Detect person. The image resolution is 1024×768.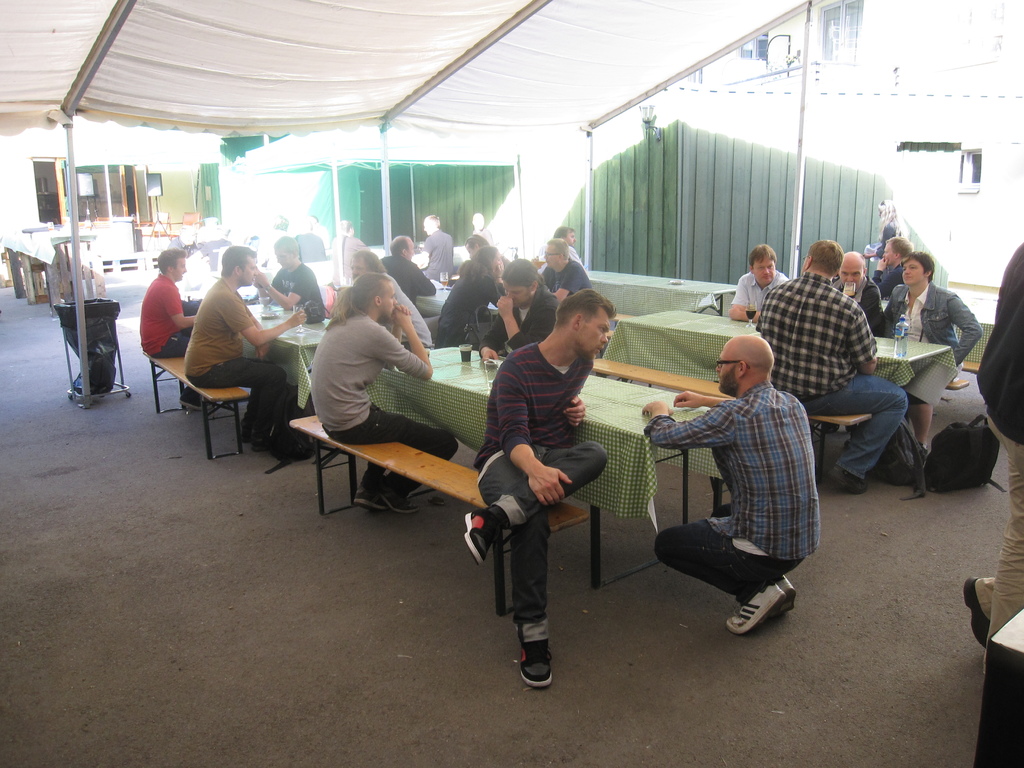
crop(309, 273, 461, 521).
